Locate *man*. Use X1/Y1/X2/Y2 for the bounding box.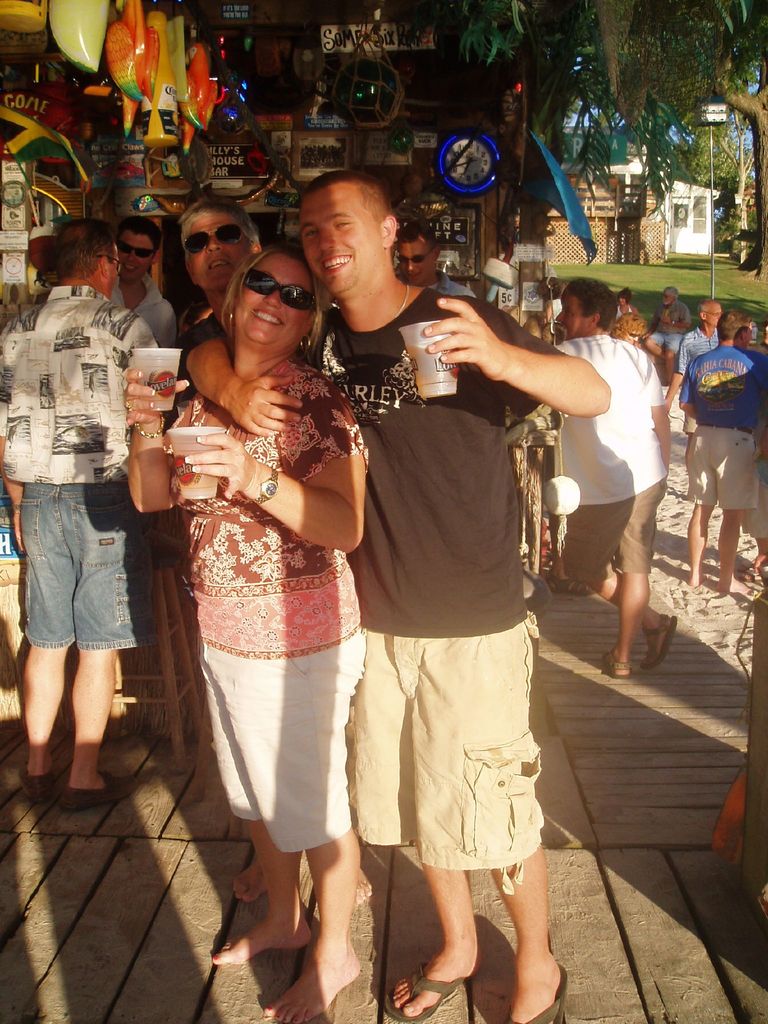
684/303/767/595.
